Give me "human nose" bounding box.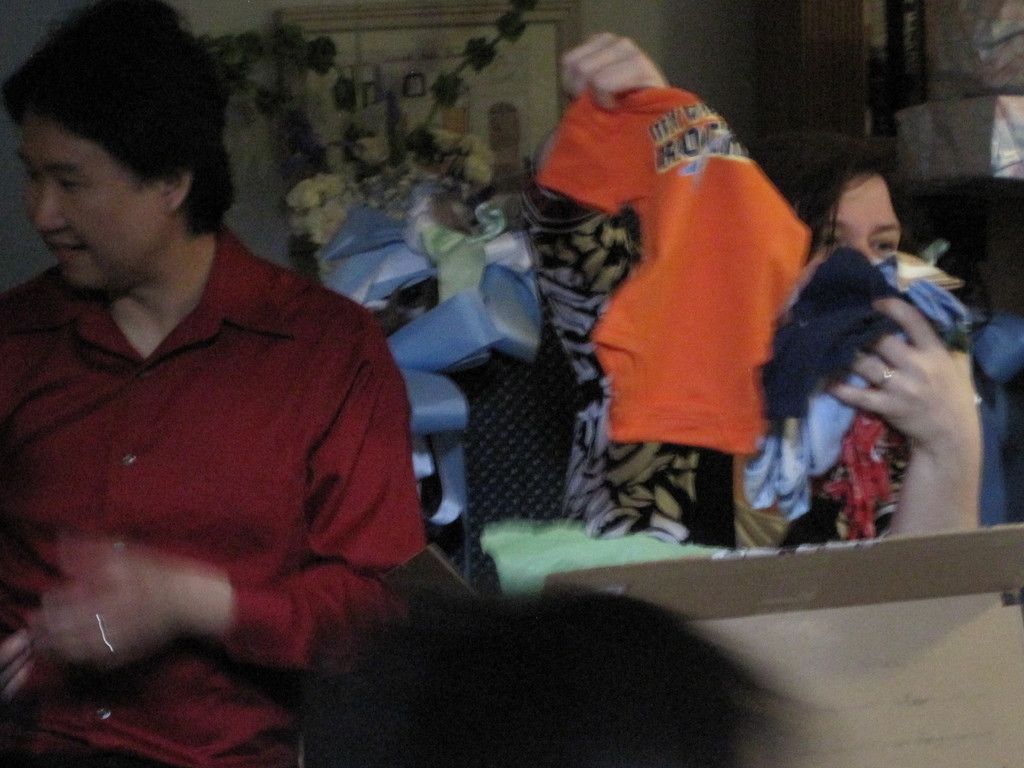
33:179:65:236.
